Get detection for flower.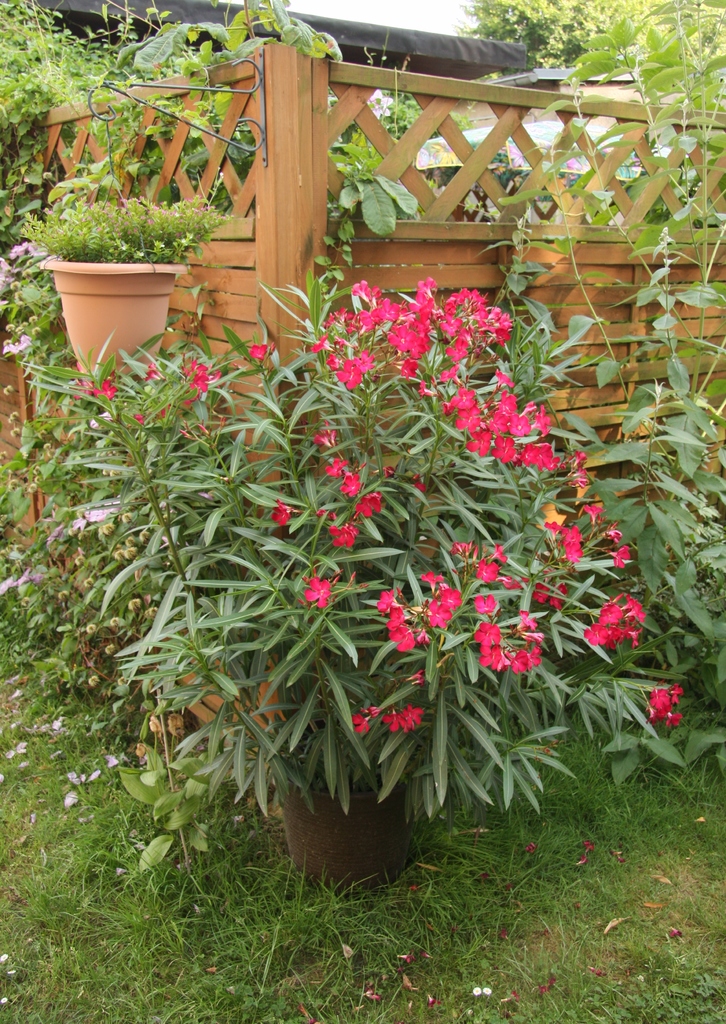
Detection: x1=310 y1=421 x2=336 y2=452.
